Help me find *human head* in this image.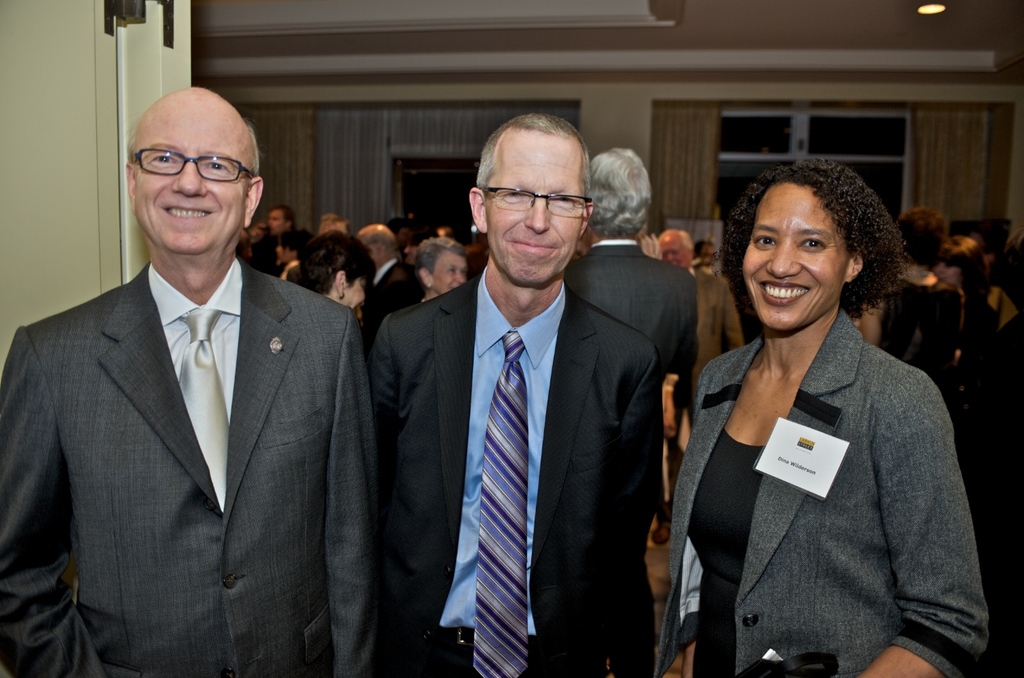
Found it: BBox(274, 229, 315, 264).
